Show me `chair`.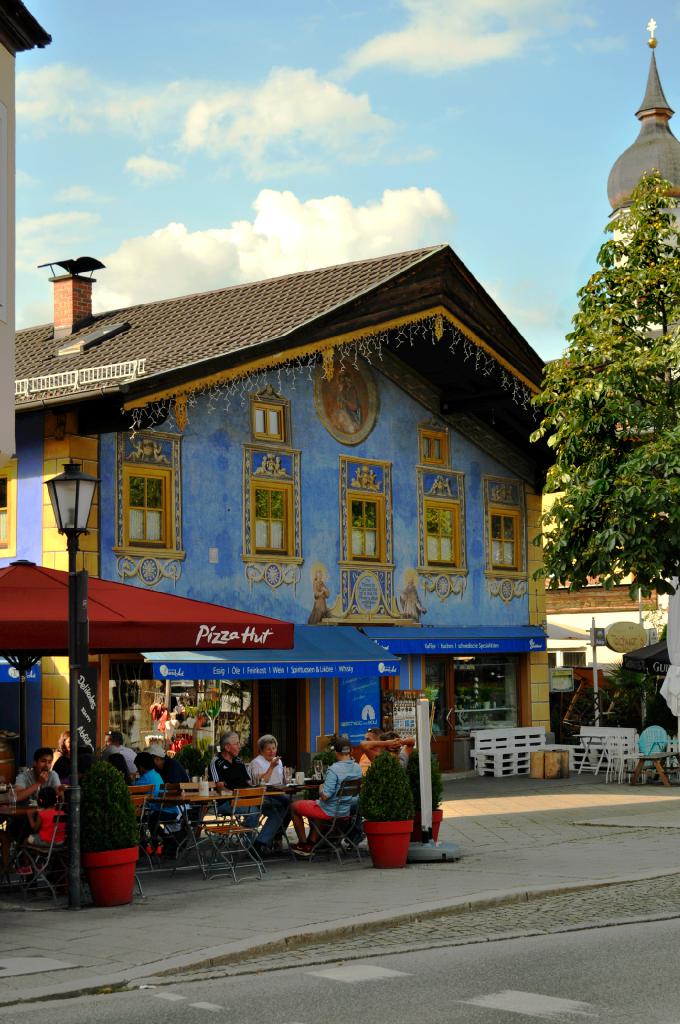
`chair` is here: (left=165, top=777, right=210, bottom=854).
